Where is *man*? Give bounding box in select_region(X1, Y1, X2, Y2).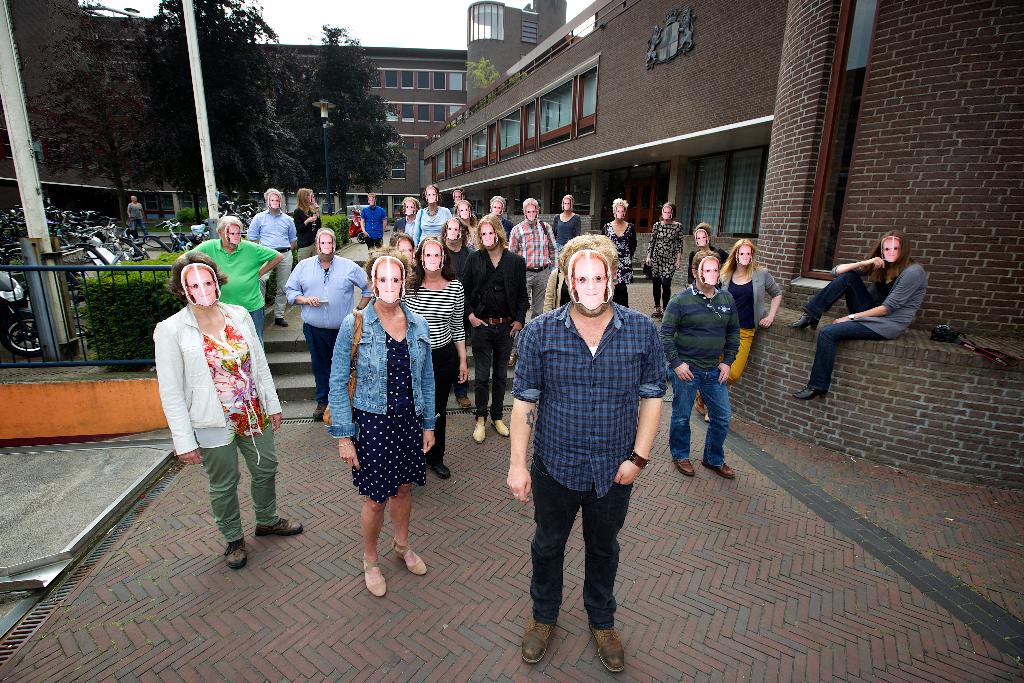
select_region(361, 195, 388, 258).
